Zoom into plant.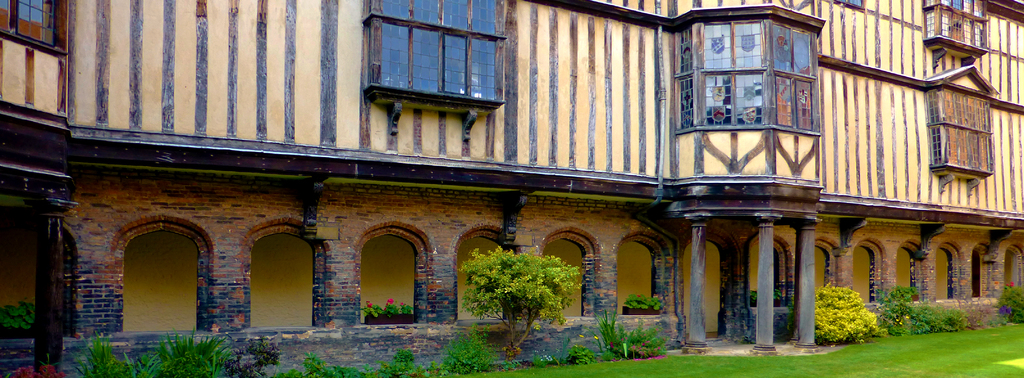
Zoom target: 817 278 897 349.
